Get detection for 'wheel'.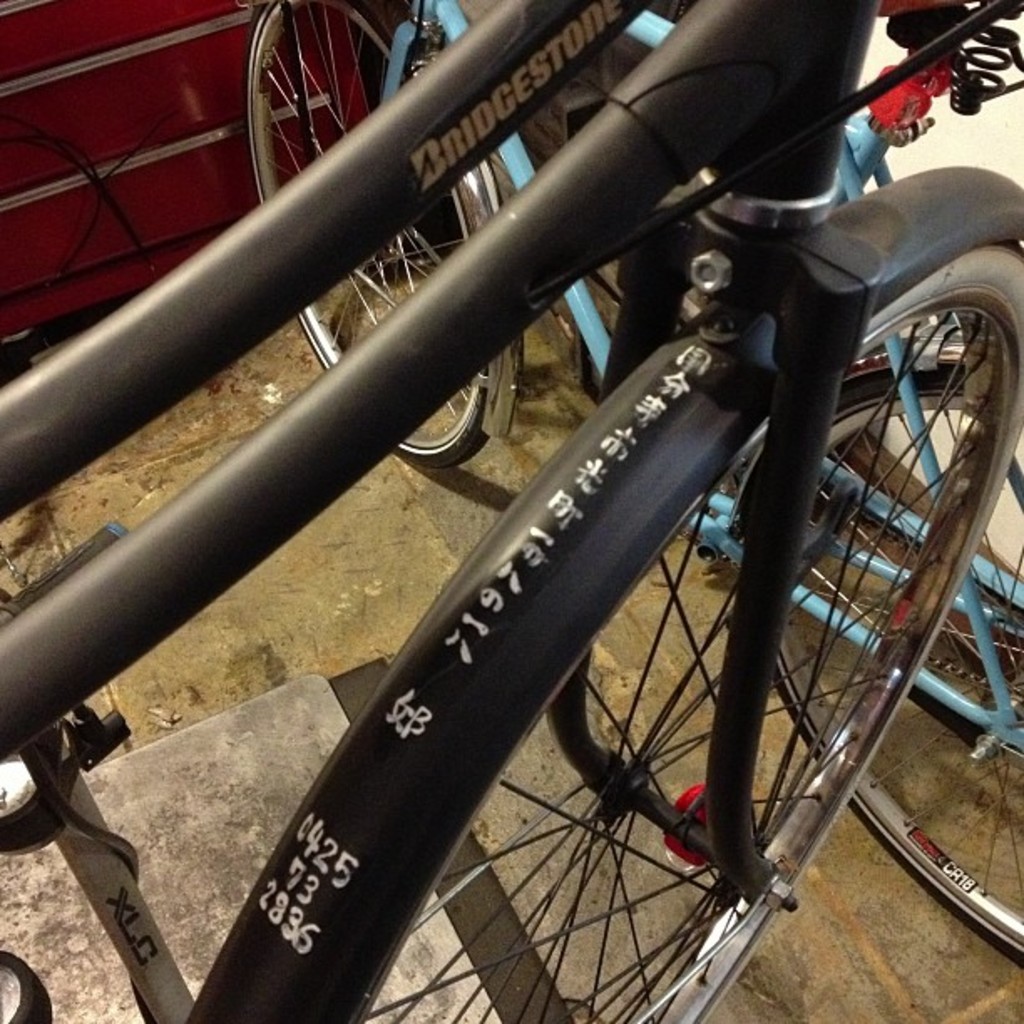
Detection: box(258, 0, 547, 489).
